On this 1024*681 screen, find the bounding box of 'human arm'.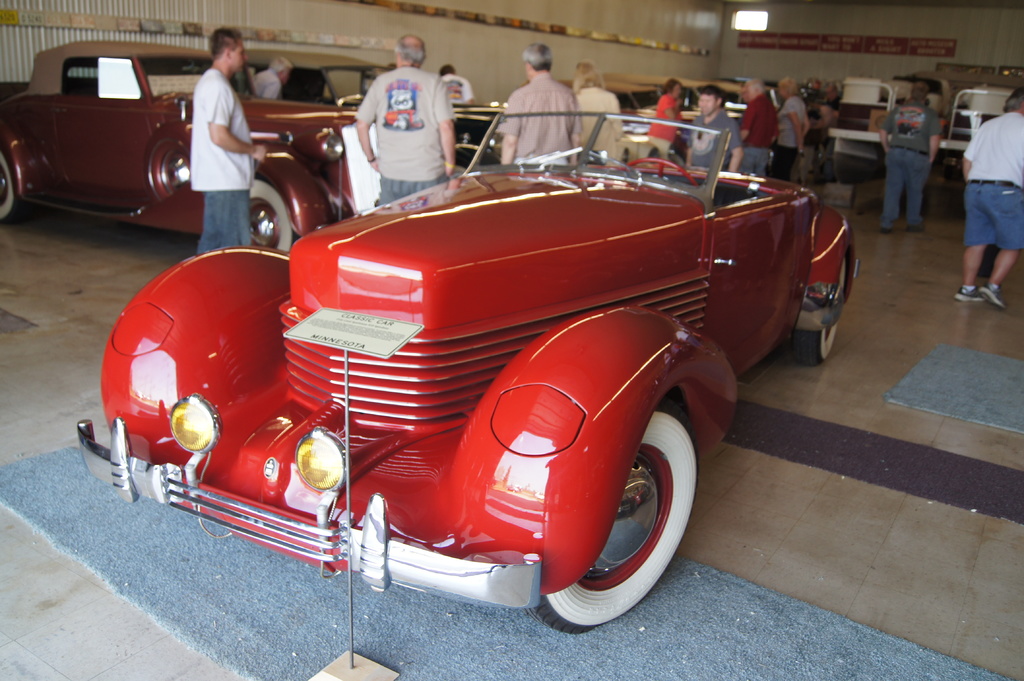
Bounding box: rect(348, 91, 380, 172).
